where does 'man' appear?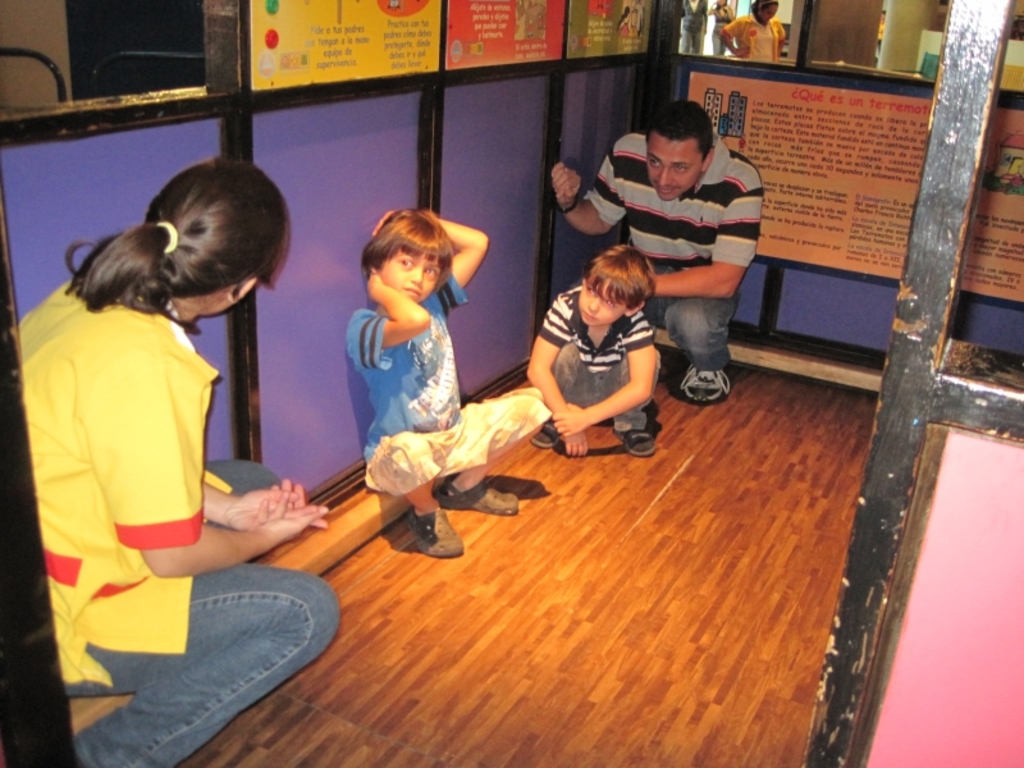
Appears at Rect(579, 106, 783, 389).
